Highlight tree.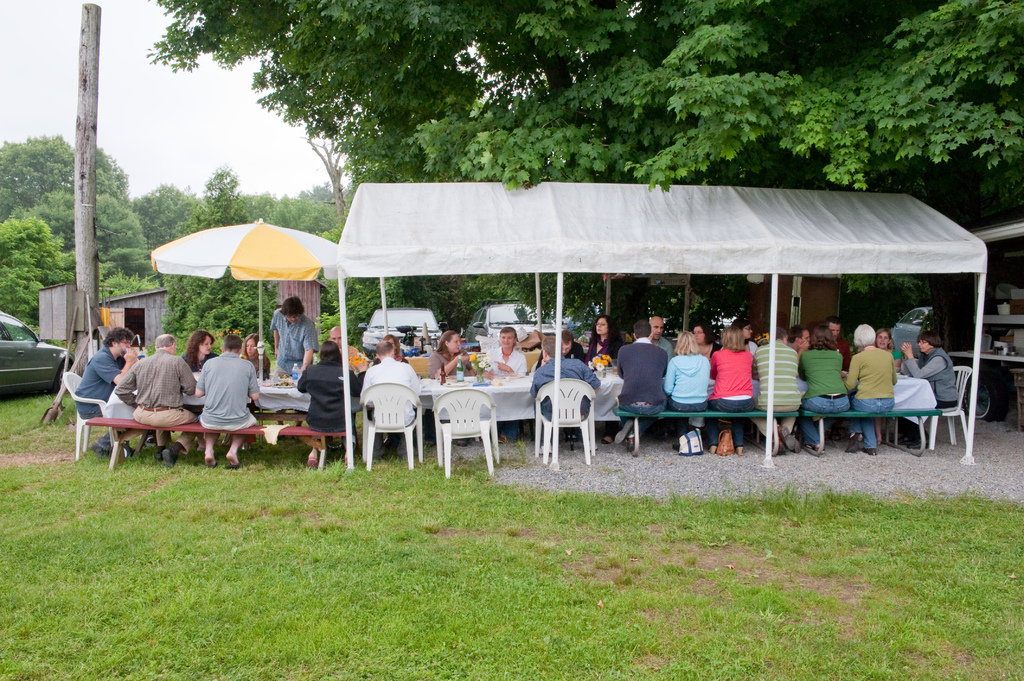
Highlighted region: <box>144,0,1023,328</box>.
